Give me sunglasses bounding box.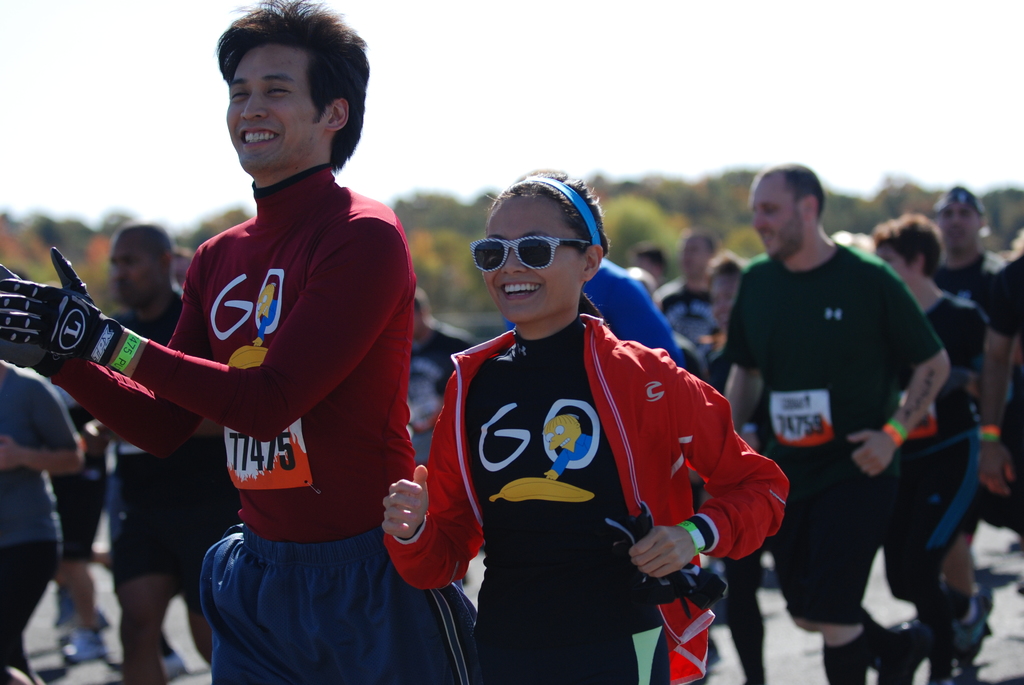
[x1=472, y1=236, x2=591, y2=272].
